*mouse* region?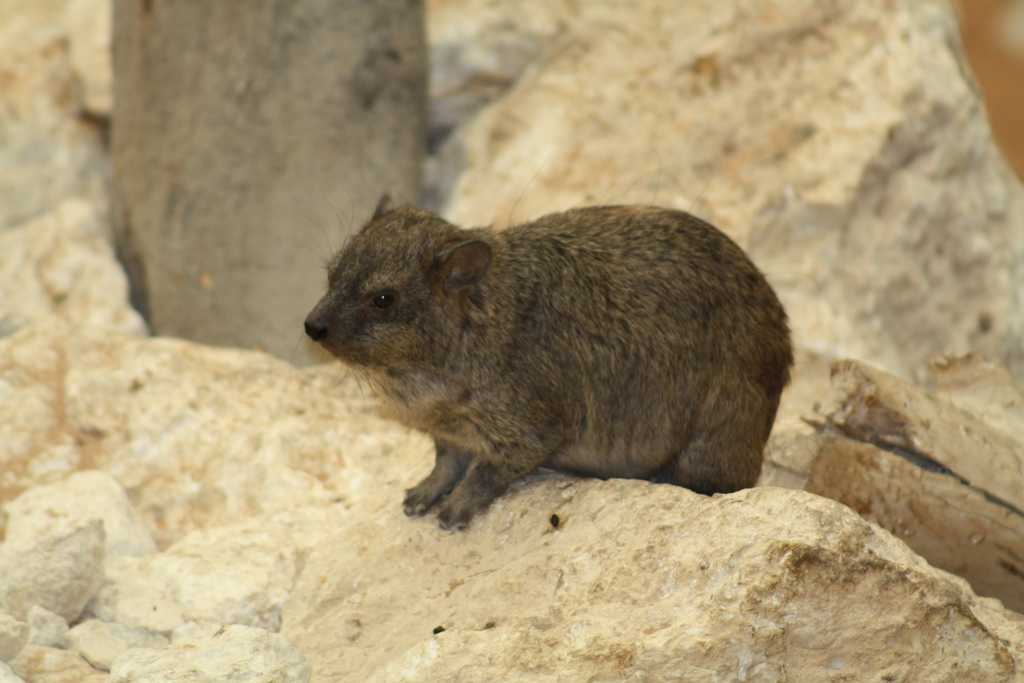
<region>284, 175, 815, 511</region>
